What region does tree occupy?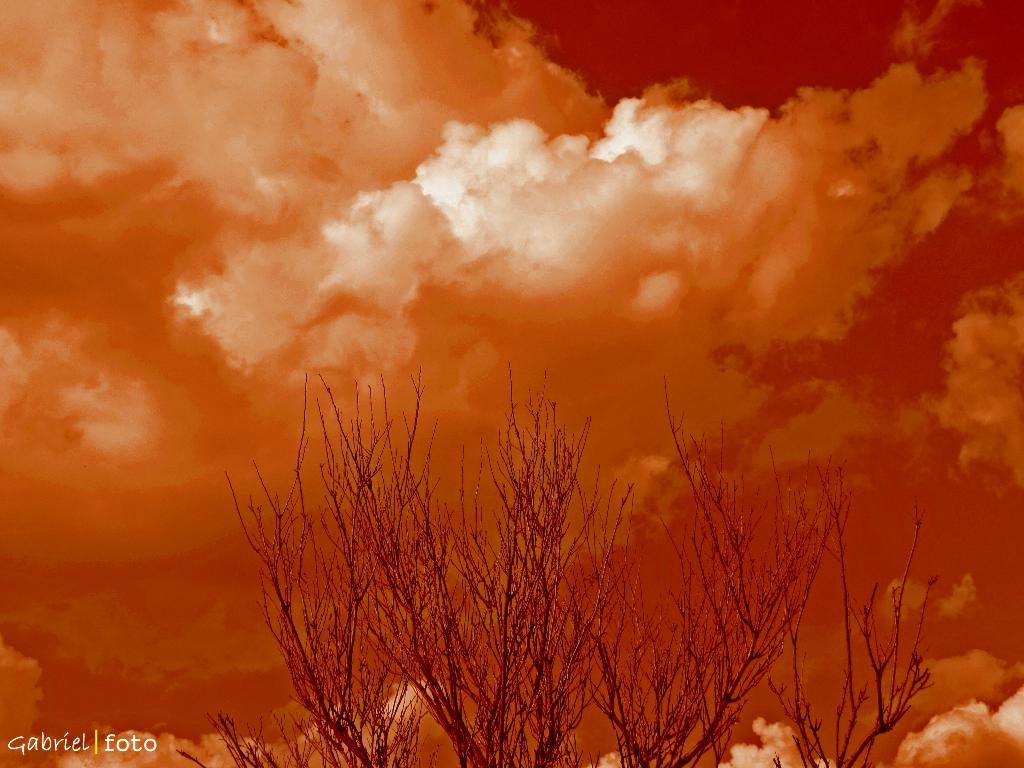
rect(342, 364, 637, 762).
